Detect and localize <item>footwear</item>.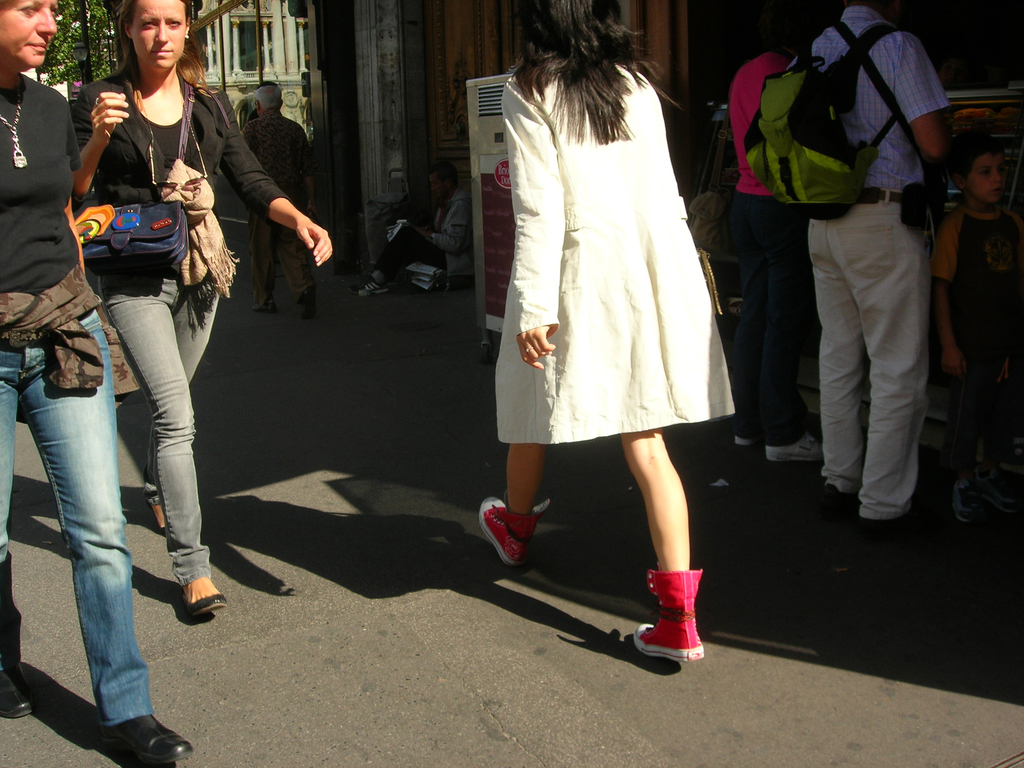
Localized at x1=822, y1=482, x2=856, y2=504.
